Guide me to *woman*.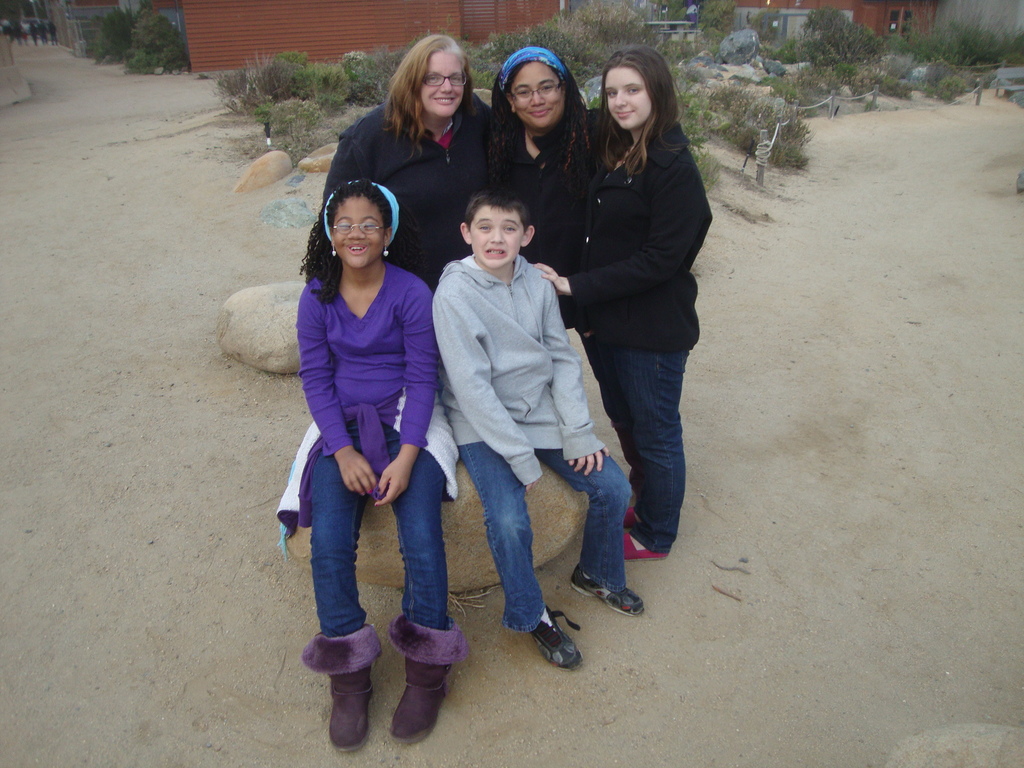
Guidance: pyautogui.locateOnScreen(315, 31, 494, 287).
